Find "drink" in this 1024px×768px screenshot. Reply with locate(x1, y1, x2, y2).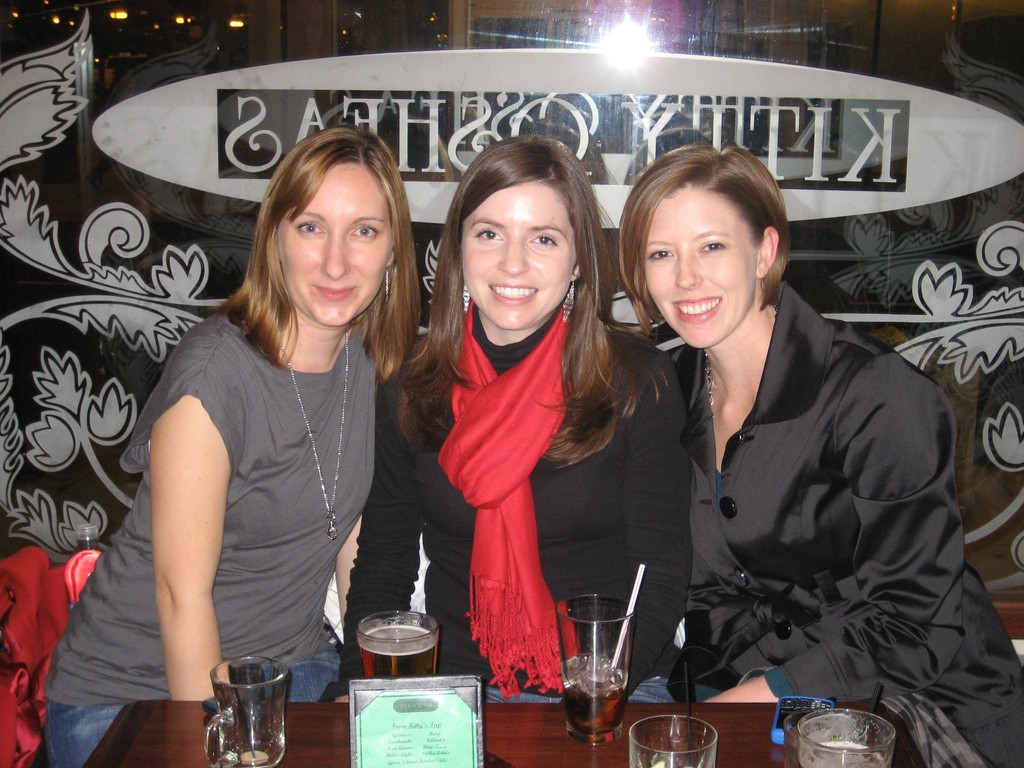
locate(557, 578, 644, 733).
